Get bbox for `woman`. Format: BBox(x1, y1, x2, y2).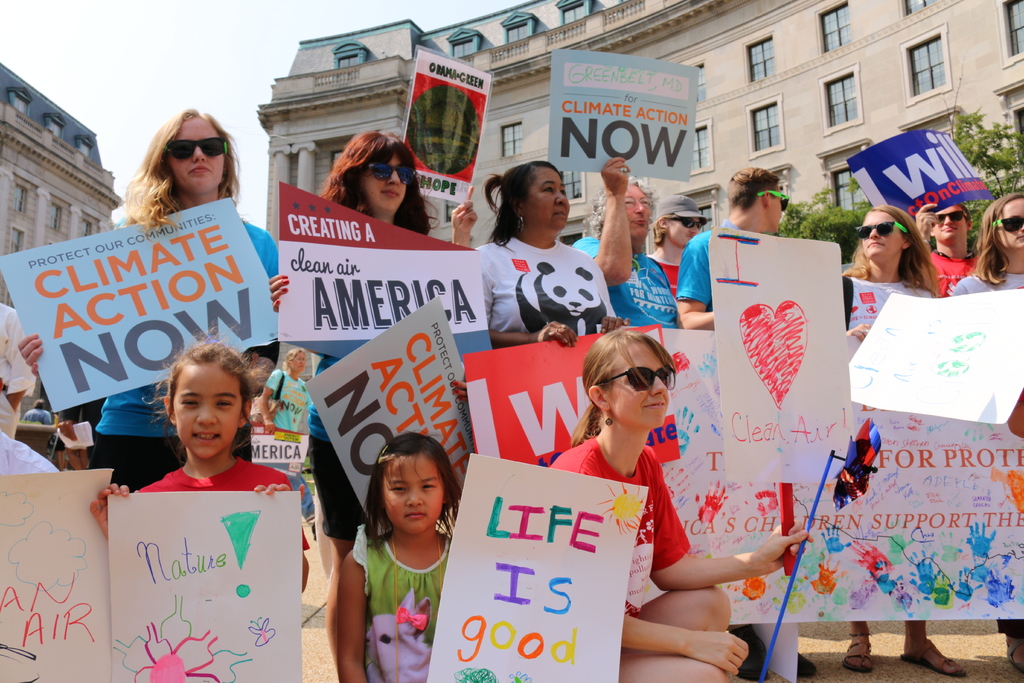
BBox(836, 208, 964, 673).
